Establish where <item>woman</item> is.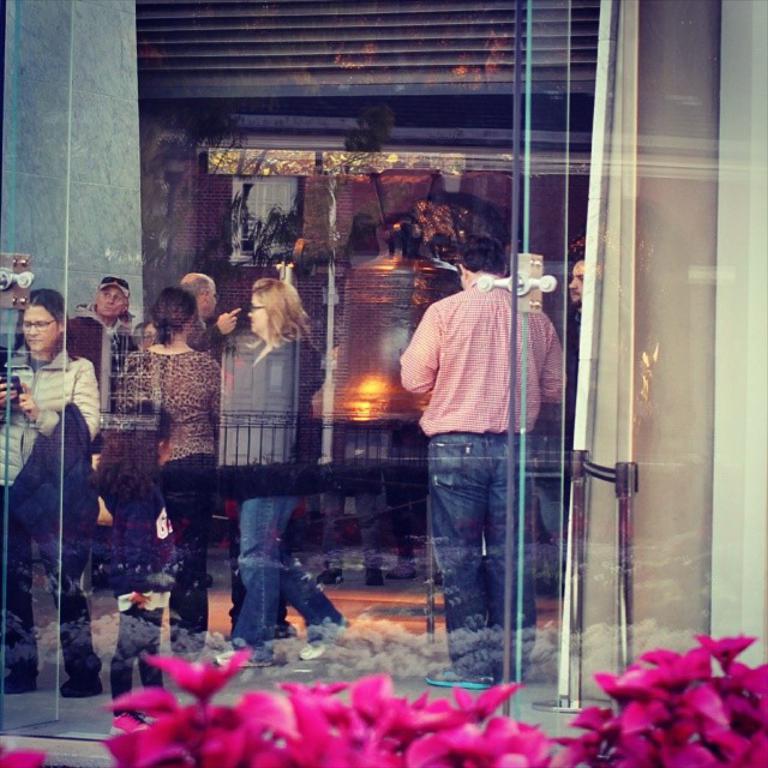
Established at 214/277/352/665.
